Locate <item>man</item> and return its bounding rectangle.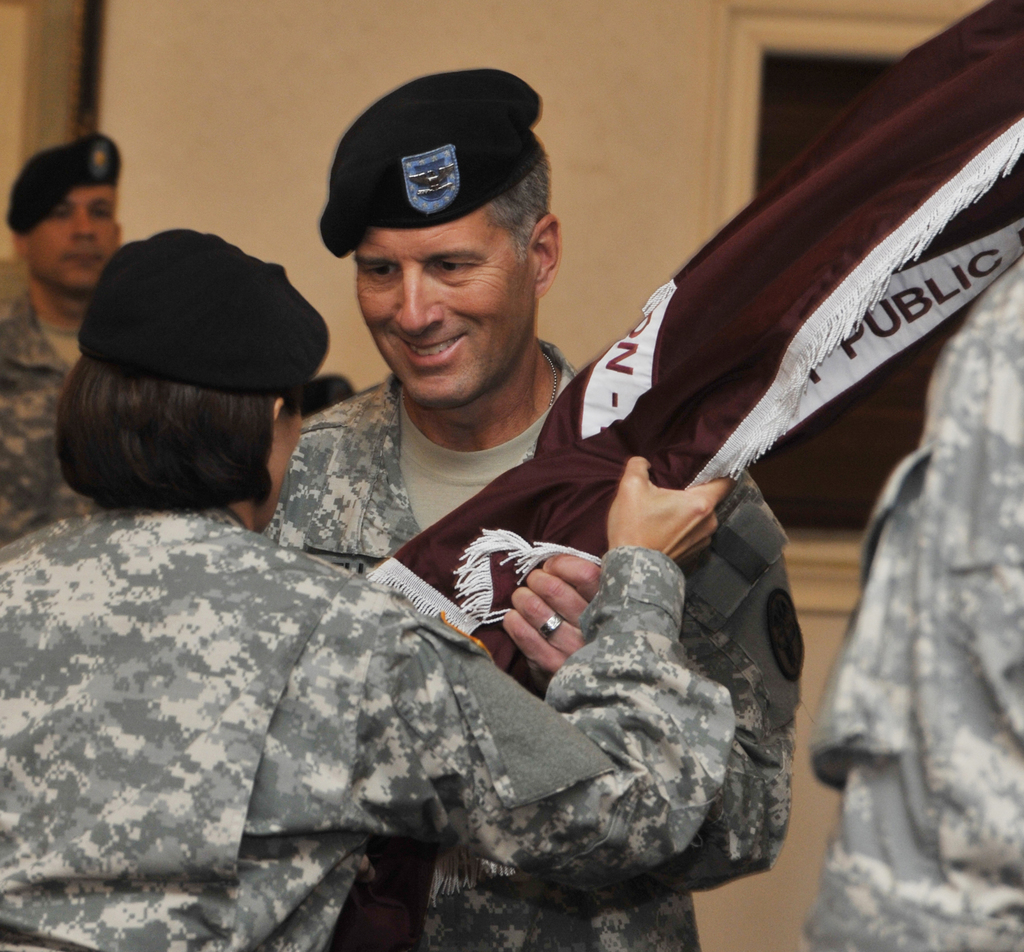
Rect(810, 256, 1023, 951).
